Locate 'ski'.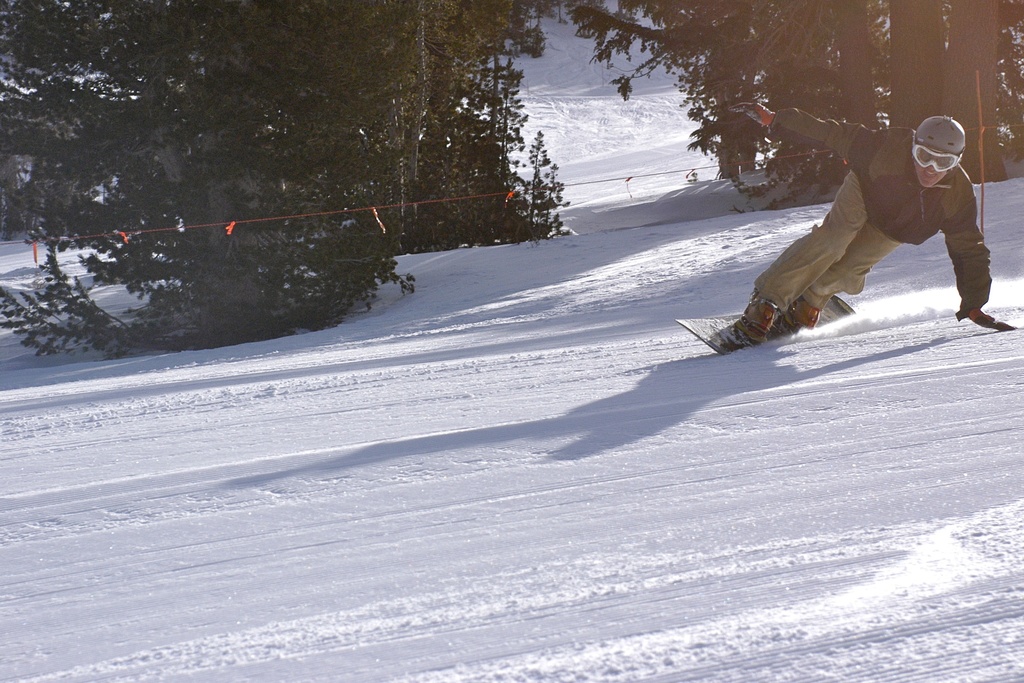
Bounding box: x1=664, y1=273, x2=879, y2=365.
